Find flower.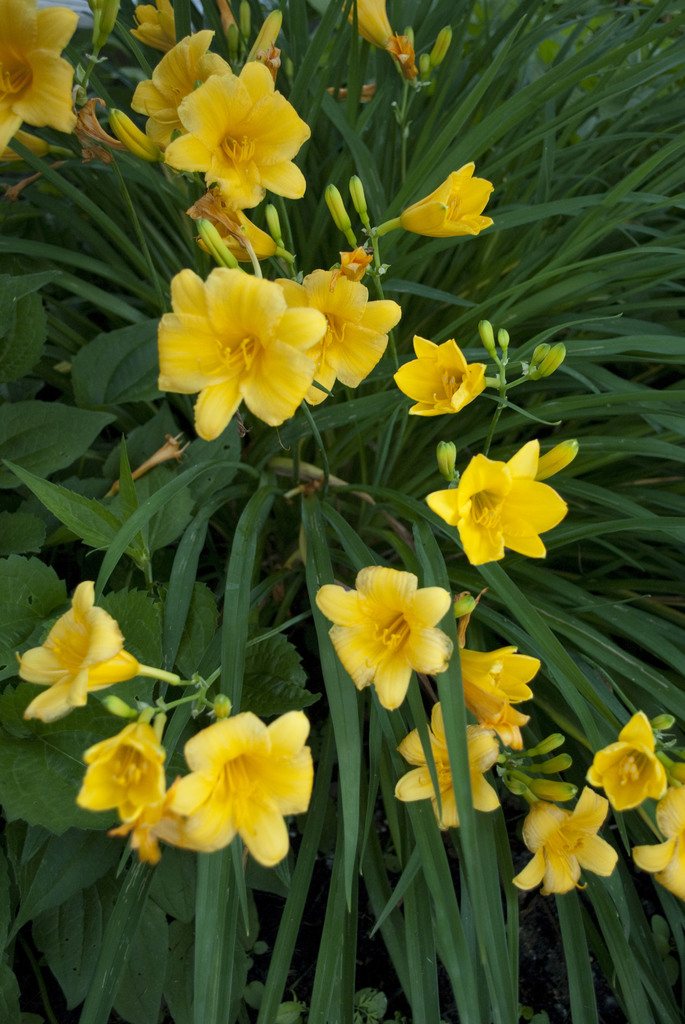
(left=514, top=794, right=613, bottom=897).
